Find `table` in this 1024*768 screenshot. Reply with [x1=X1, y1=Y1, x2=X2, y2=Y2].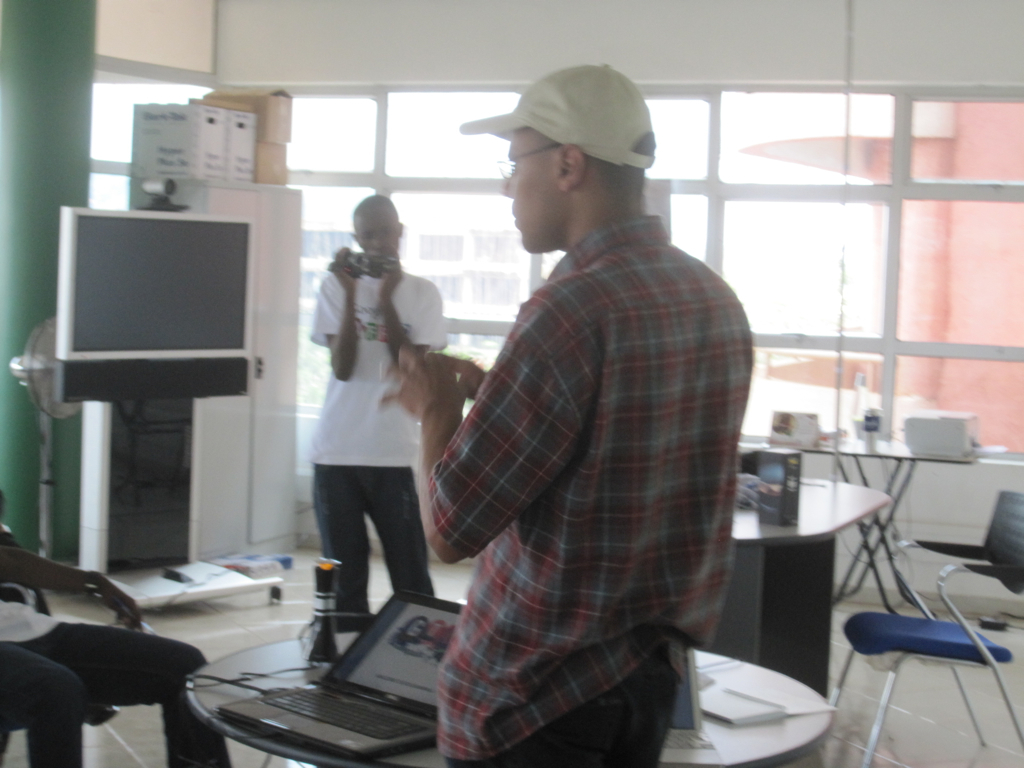
[x1=169, y1=626, x2=836, y2=767].
